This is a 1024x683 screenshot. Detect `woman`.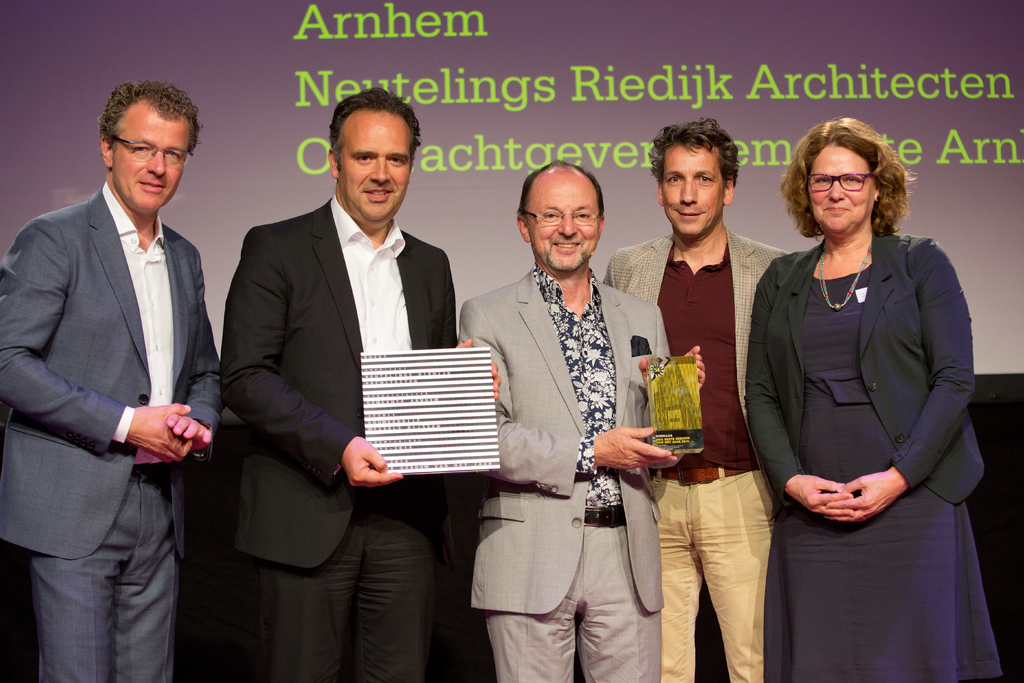
box=[737, 113, 1002, 682].
